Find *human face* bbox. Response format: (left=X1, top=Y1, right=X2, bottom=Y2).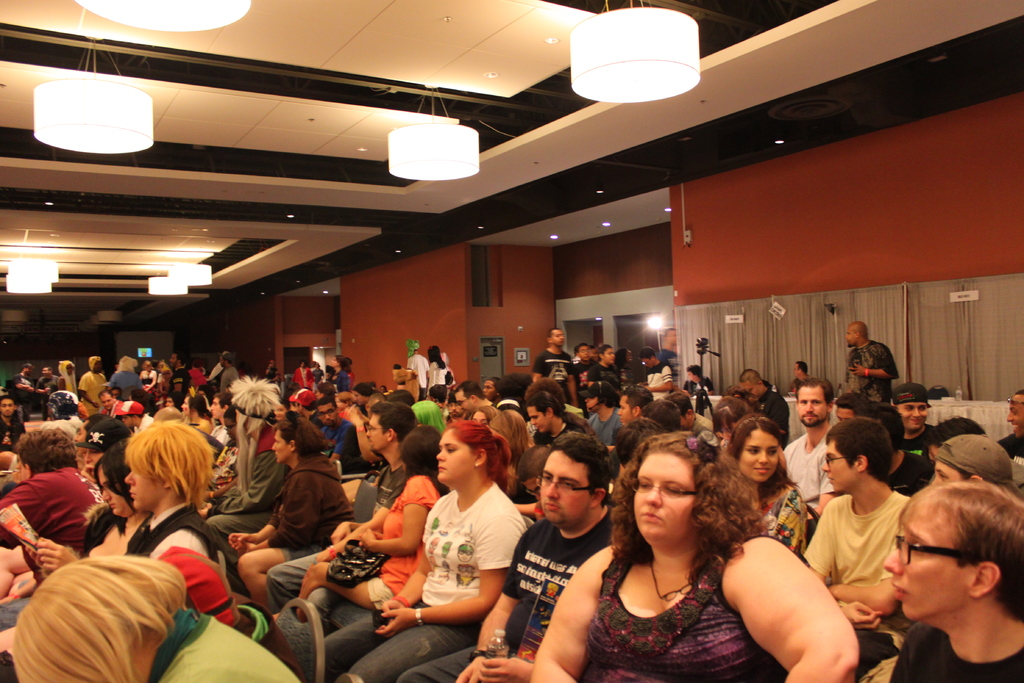
(left=576, top=397, right=601, bottom=416).
